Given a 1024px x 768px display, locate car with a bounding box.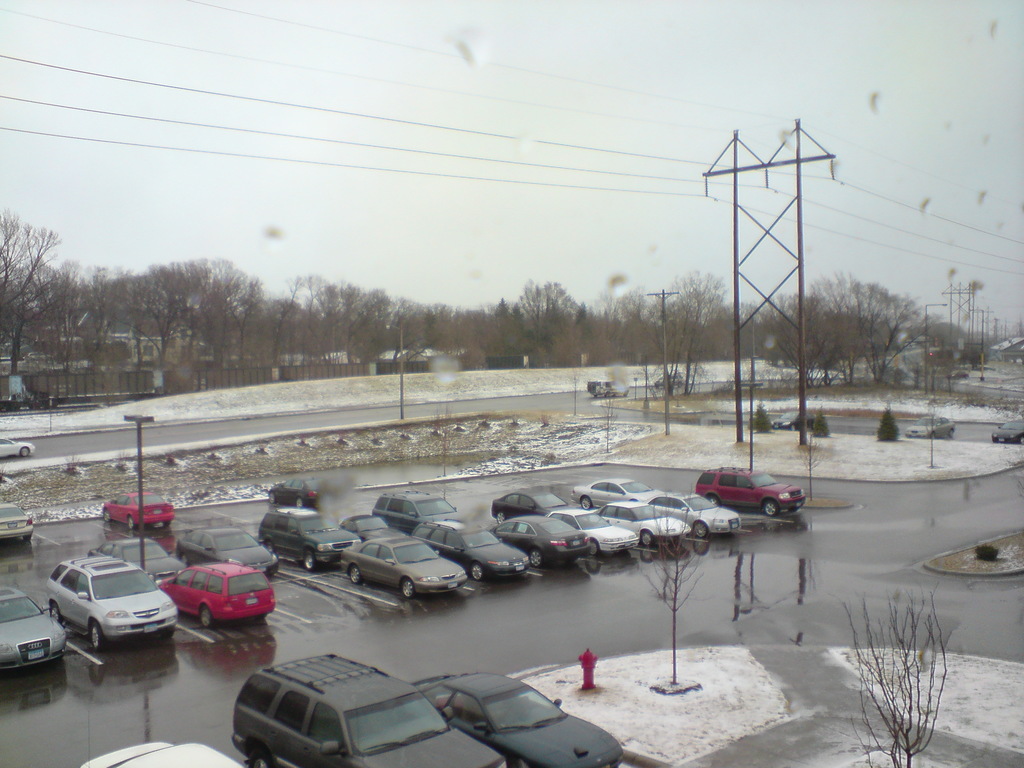
Located: 0, 441, 35, 461.
